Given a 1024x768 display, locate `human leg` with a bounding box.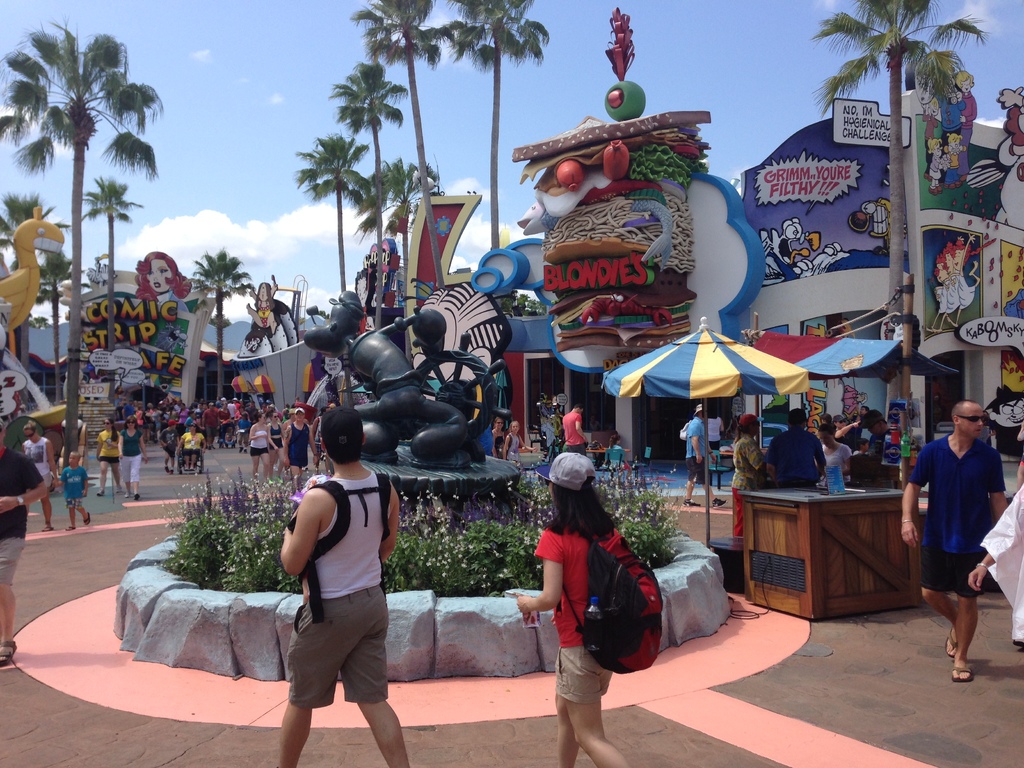
Located: Rect(729, 484, 749, 538).
